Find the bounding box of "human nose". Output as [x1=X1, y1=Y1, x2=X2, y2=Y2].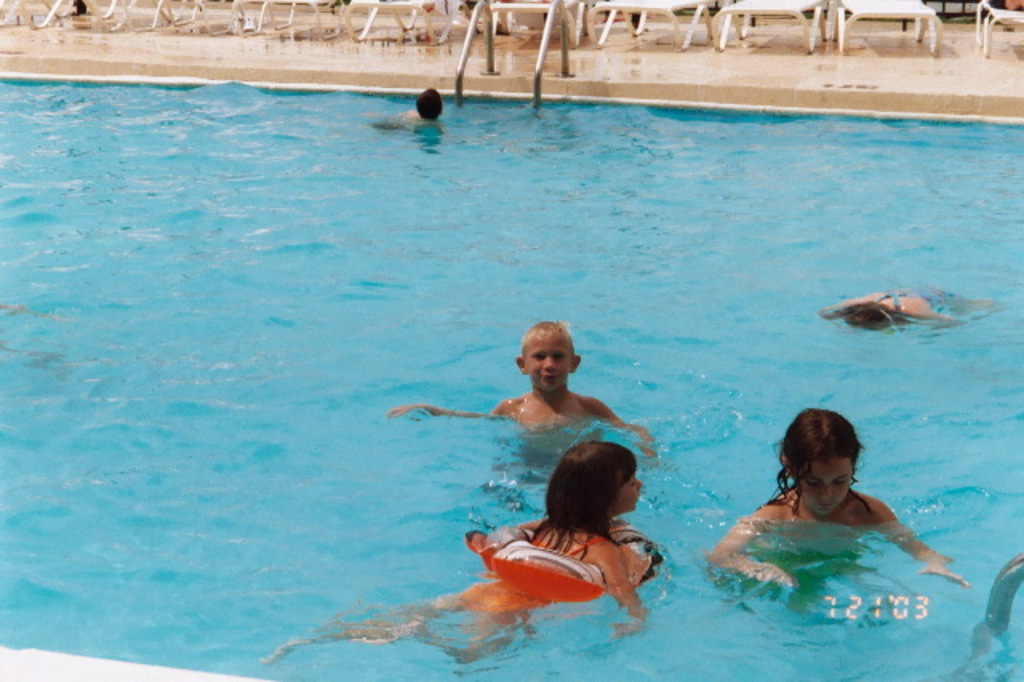
[x1=821, y1=482, x2=832, y2=499].
